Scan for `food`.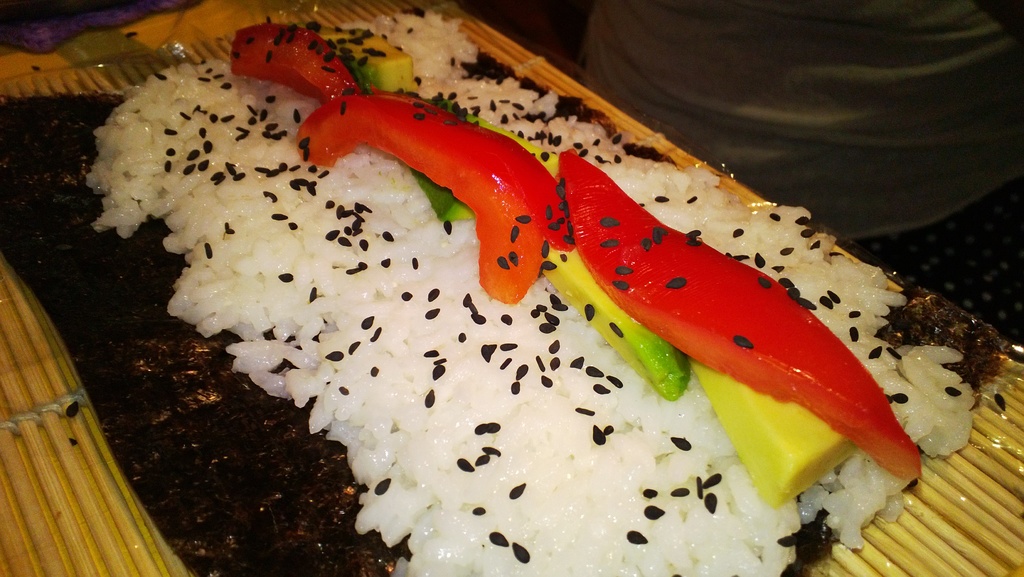
Scan result: select_region(75, 0, 959, 549).
